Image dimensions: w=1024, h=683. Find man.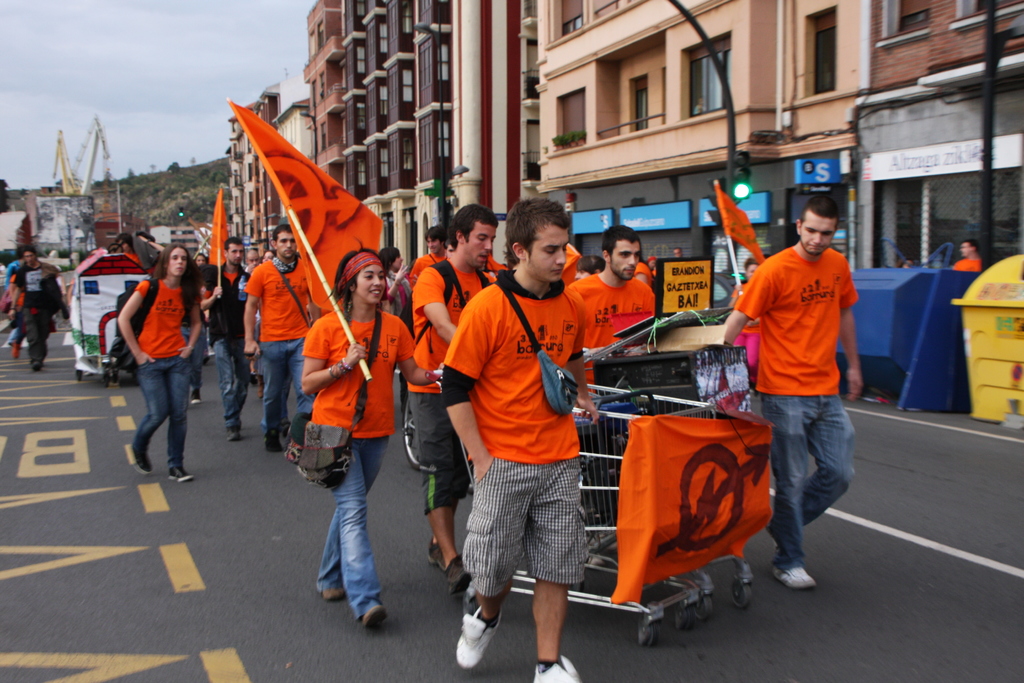
<region>9, 244, 58, 368</region>.
